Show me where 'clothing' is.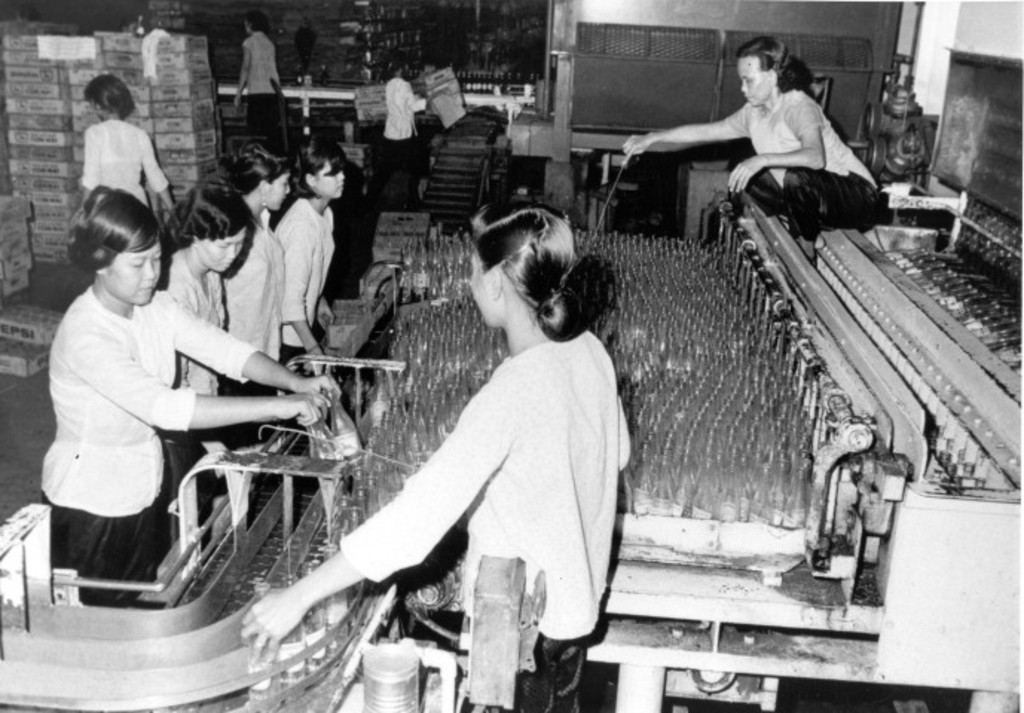
'clothing' is at 39,294,257,608.
